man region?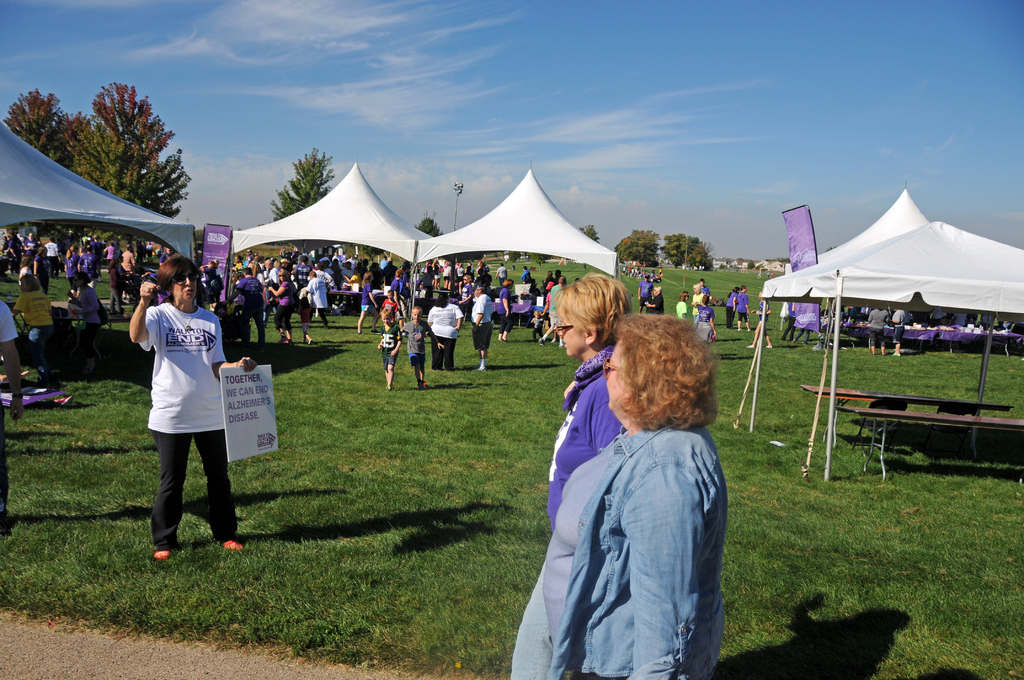
BBox(415, 263, 436, 301)
